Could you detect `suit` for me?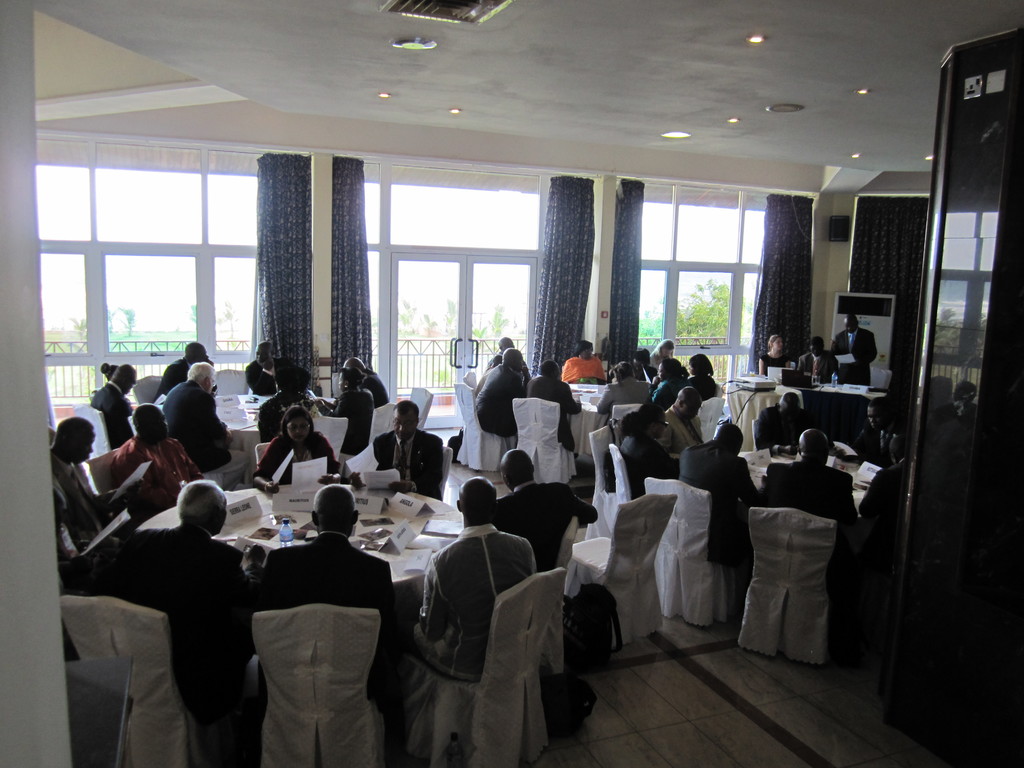
Detection result: (659, 404, 708, 450).
